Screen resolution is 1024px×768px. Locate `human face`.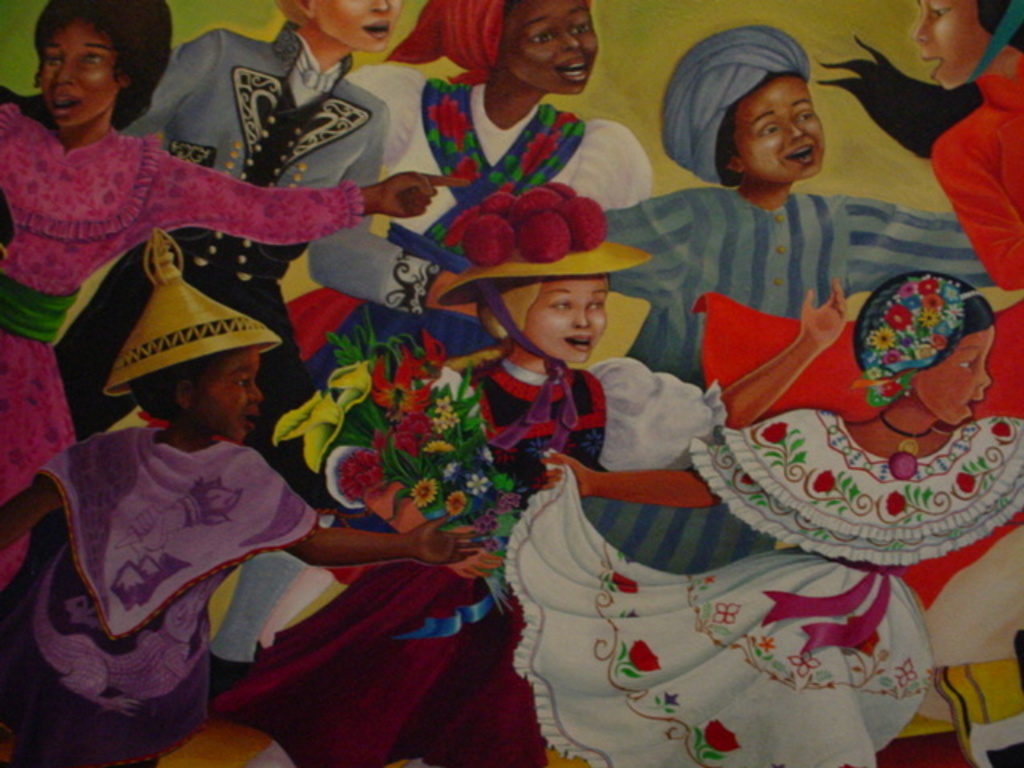
x1=915 y1=312 x2=989 y2=424.
